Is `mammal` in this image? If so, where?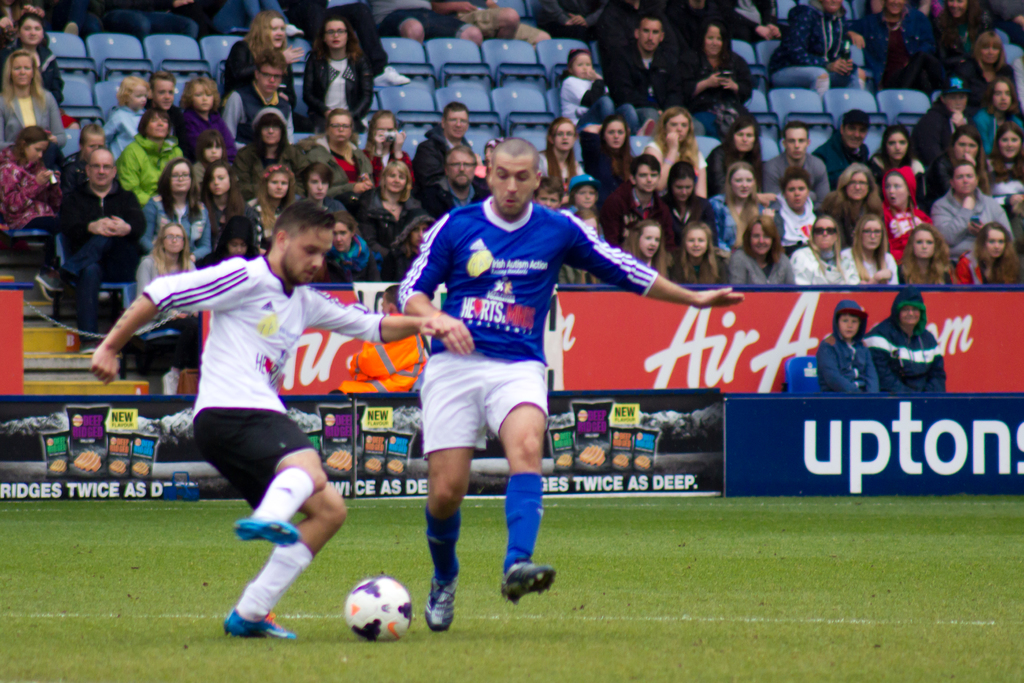
Yes, at 300,10,376,133.
